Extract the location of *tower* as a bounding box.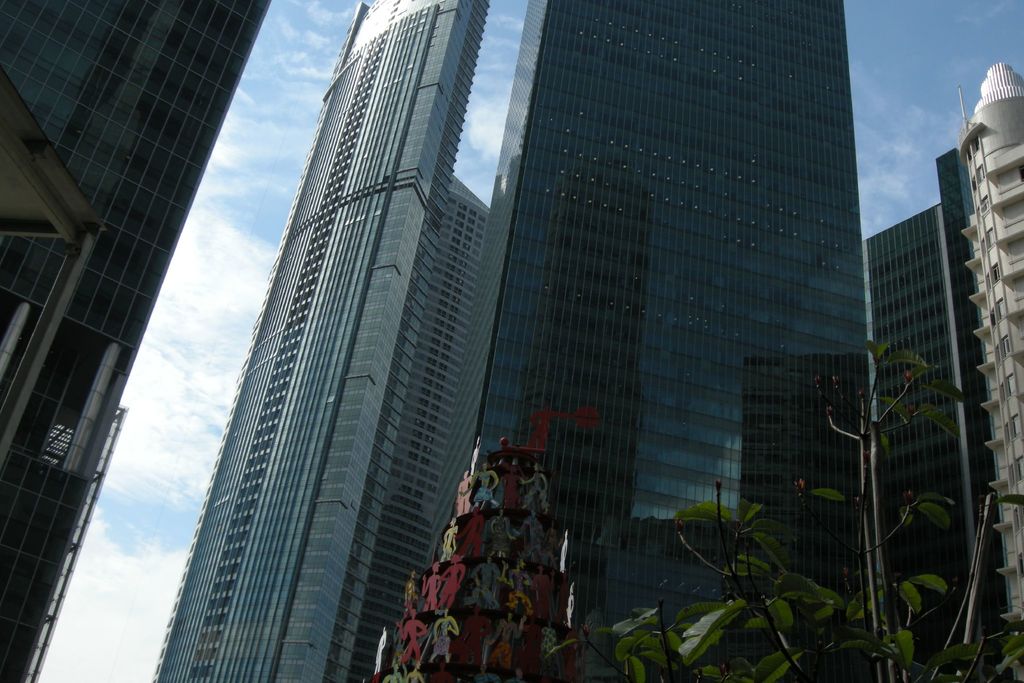
x1=424 y1=0 x2=842 y2=682.
